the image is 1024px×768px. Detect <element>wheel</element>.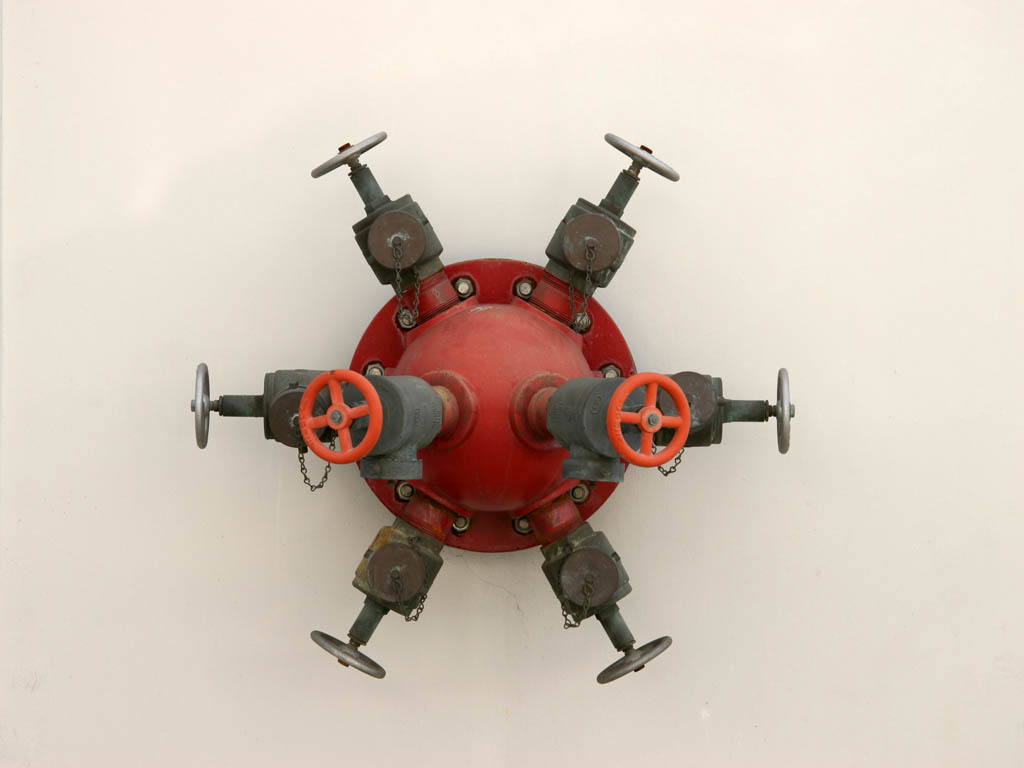
Detection: locate(314, 631, 381, 674).
